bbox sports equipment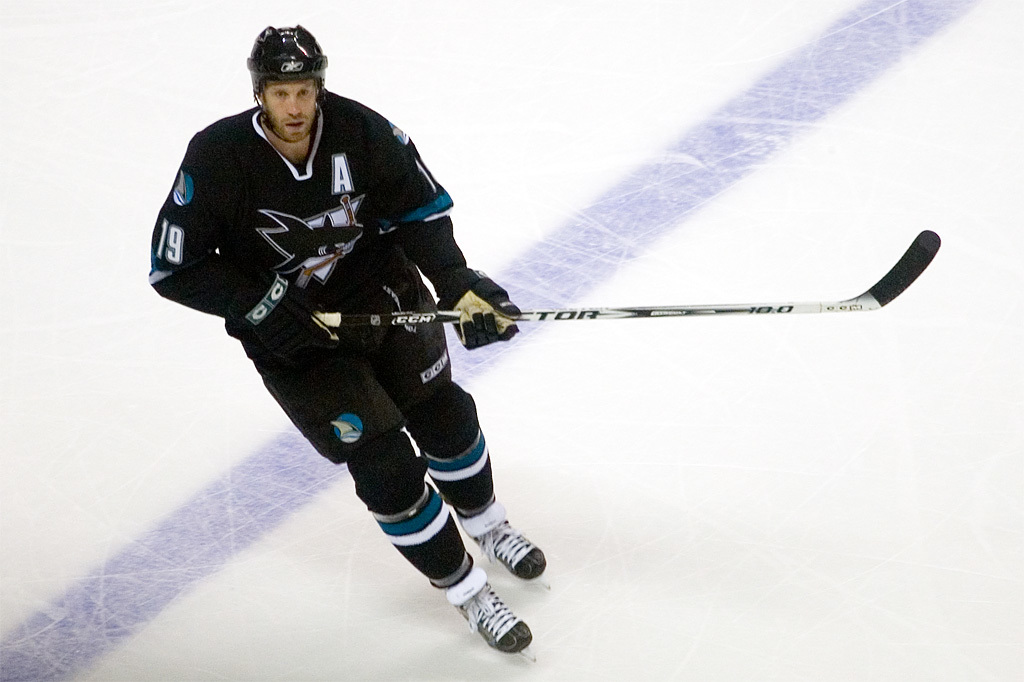
box=[316, 232, 944, 318]
